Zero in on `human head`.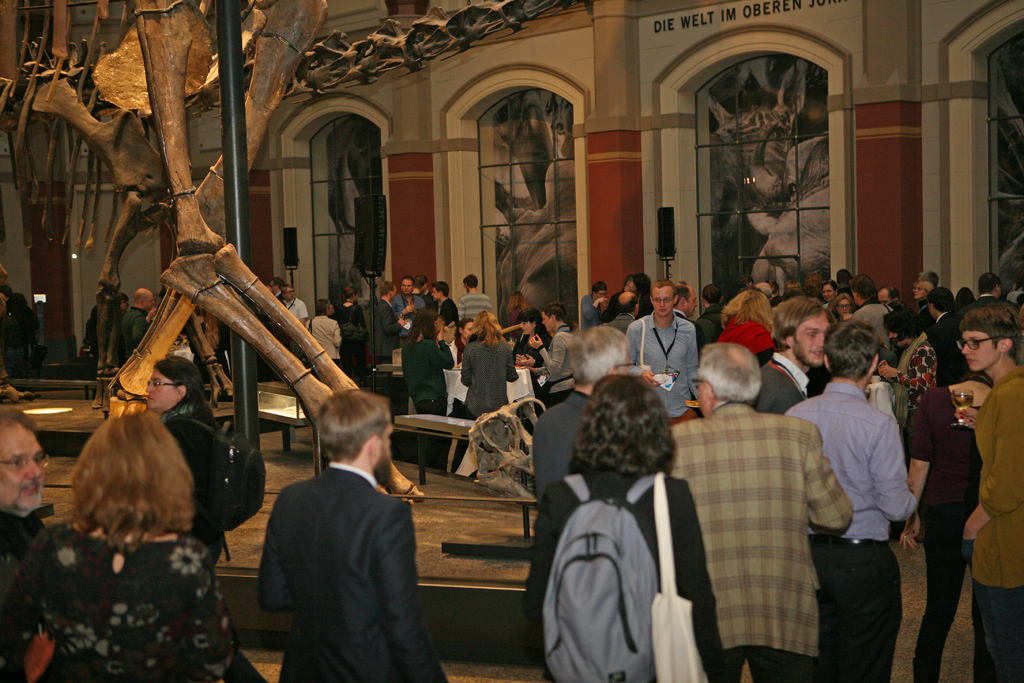
Zeroed in: (755, 279, 771, 299).
